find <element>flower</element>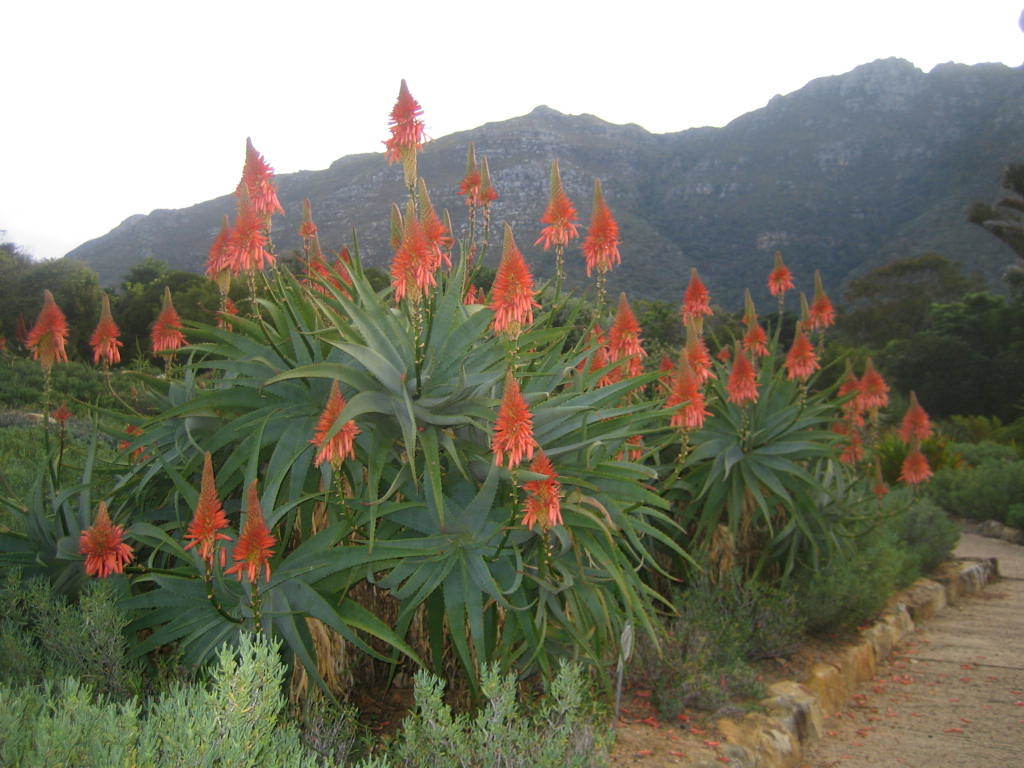
region(489, 379, 536, 467)
